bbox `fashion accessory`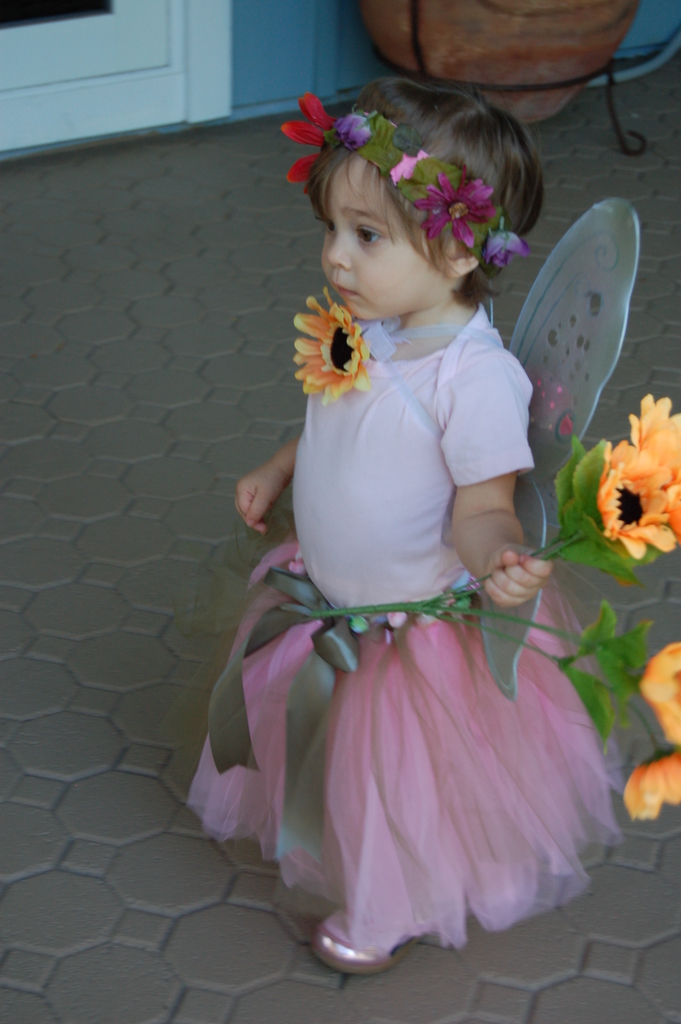
[281,87,525,269]
